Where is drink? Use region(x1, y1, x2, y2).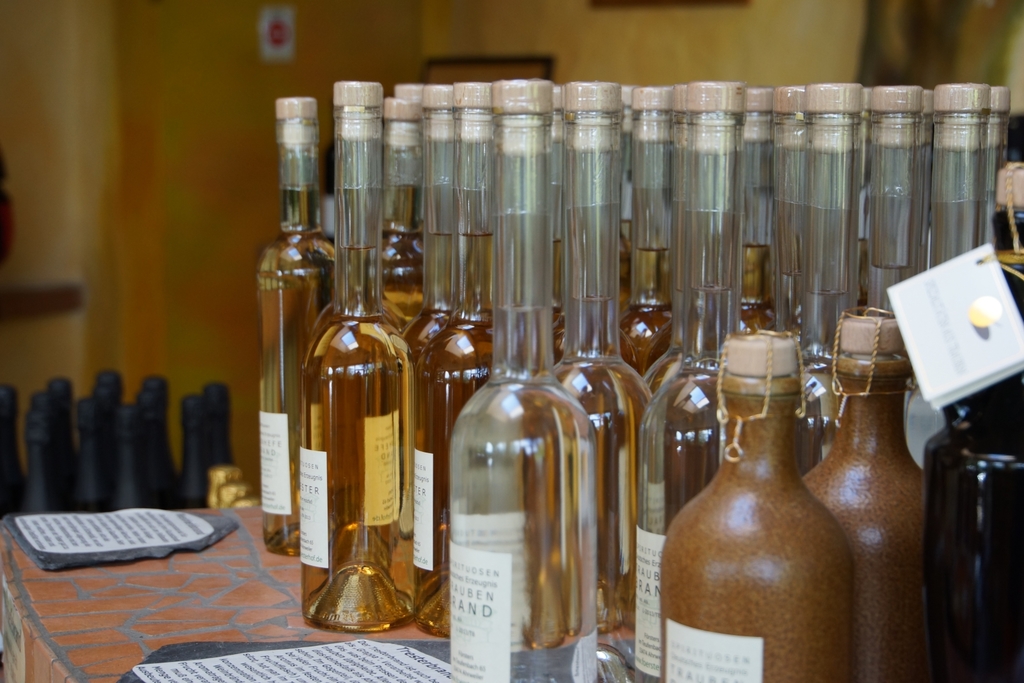
region(452, 322, 591, 671).
